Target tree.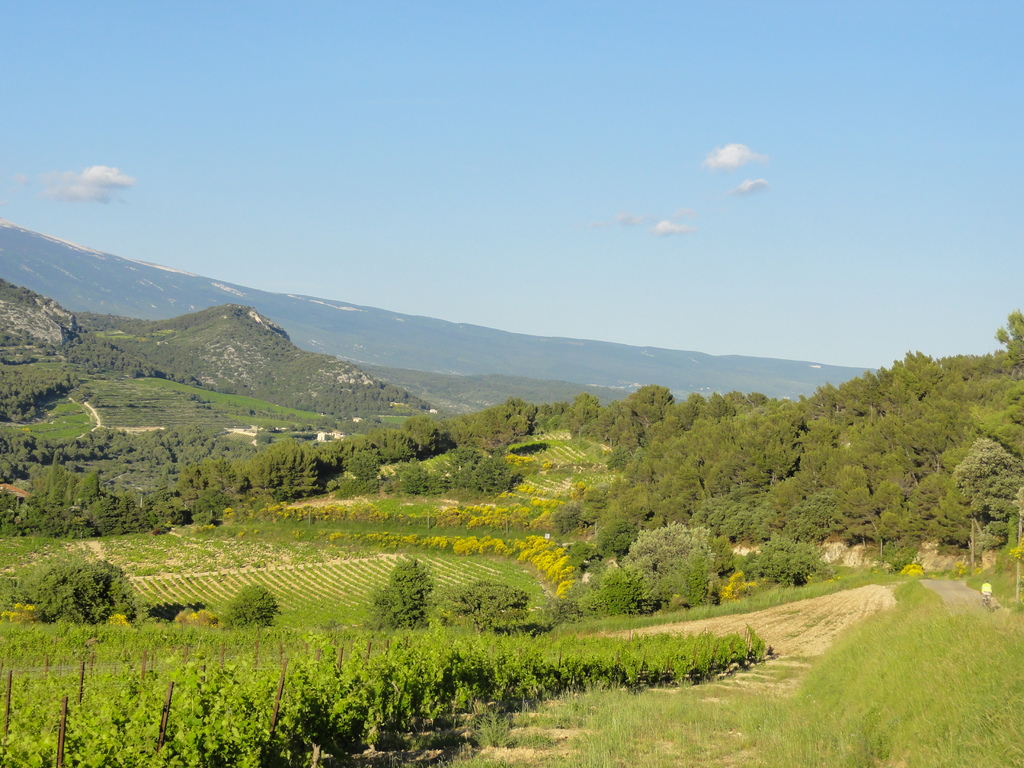
Target region: 444,568,547,641.
